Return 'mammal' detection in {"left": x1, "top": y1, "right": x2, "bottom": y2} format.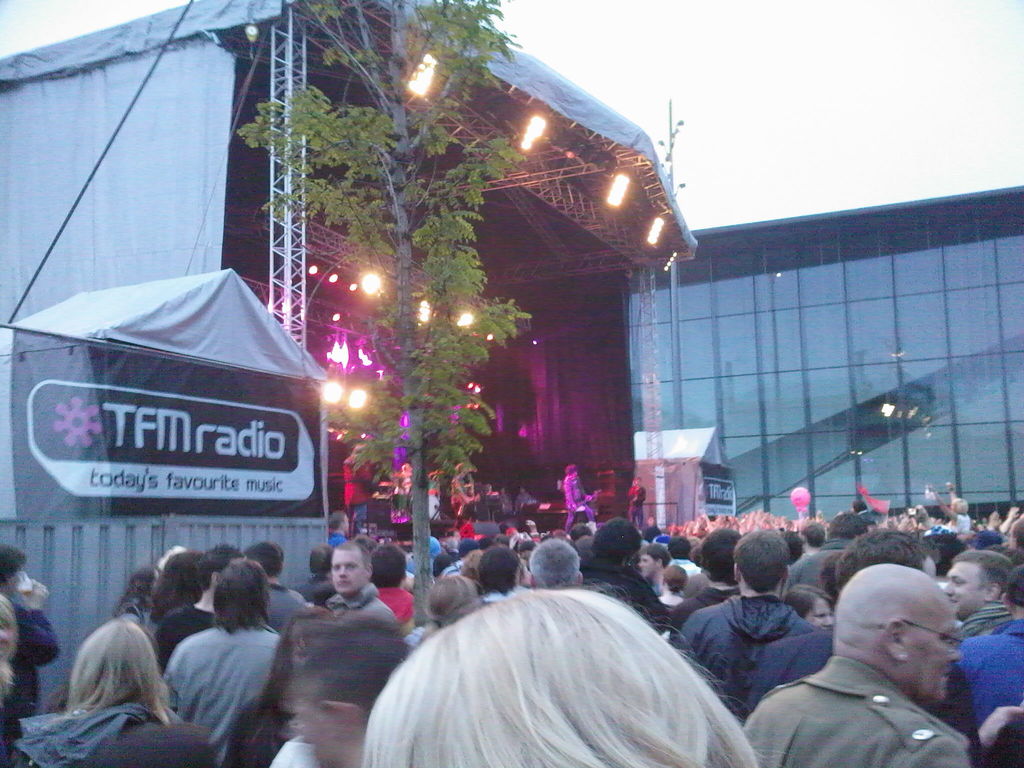
{"left": 596, "top": 470, "right": 625, "bottom": 515}.
